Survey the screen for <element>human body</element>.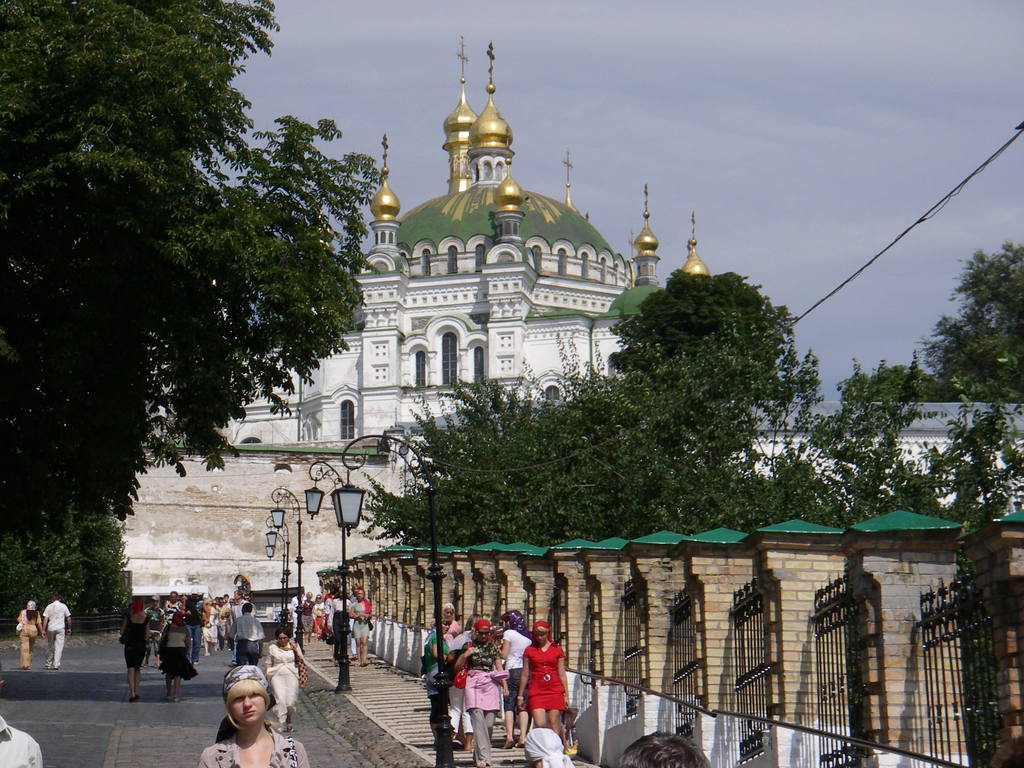
Survey found: box=[268, 639, 307, 729].
